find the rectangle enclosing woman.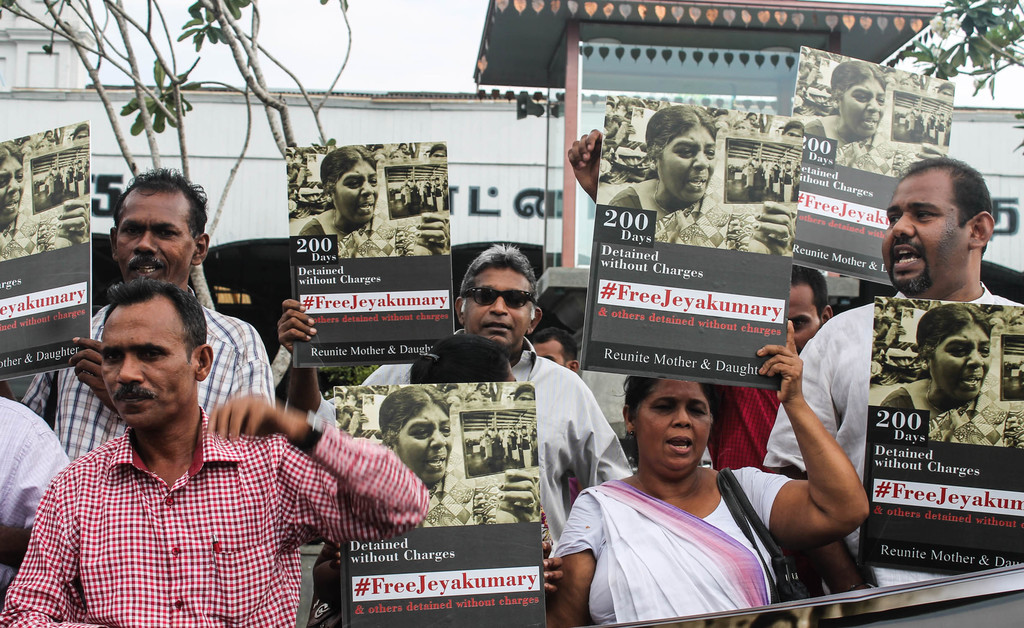
<region>475, 380, 490, 398</region>.
